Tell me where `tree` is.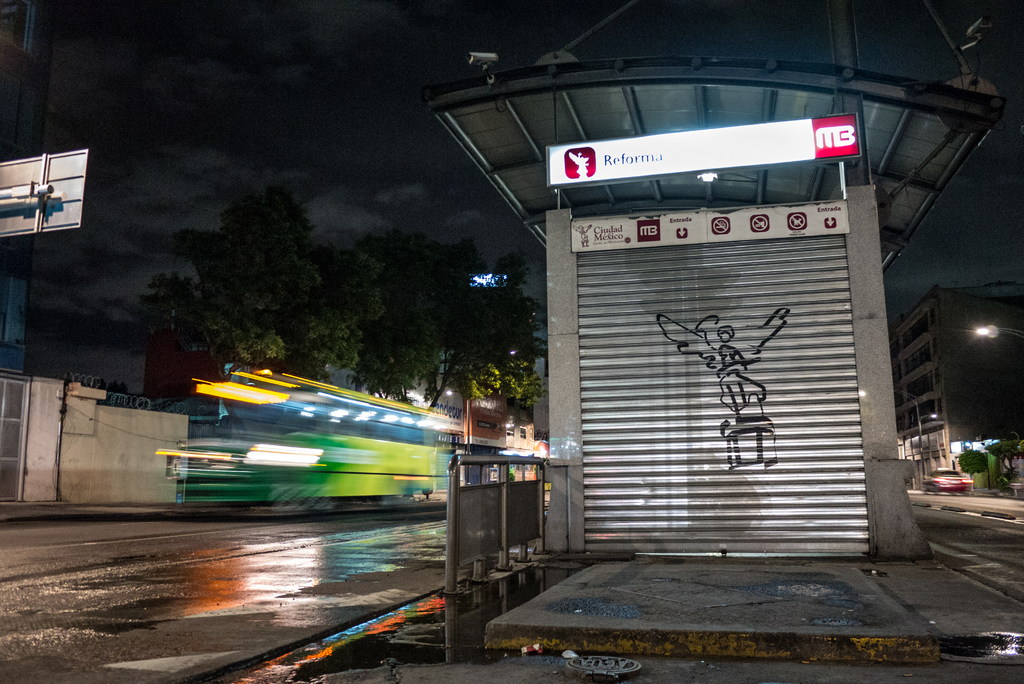
`tree` is at (351, 229, 547, 409).
